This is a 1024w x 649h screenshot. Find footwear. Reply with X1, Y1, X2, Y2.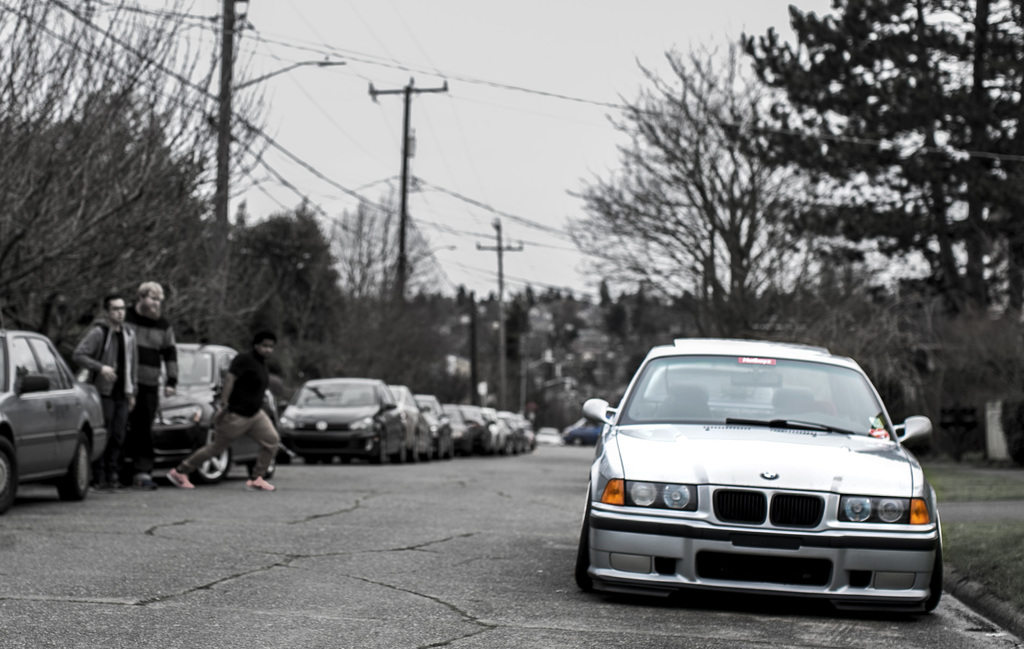
244, 476, 276, 491.
